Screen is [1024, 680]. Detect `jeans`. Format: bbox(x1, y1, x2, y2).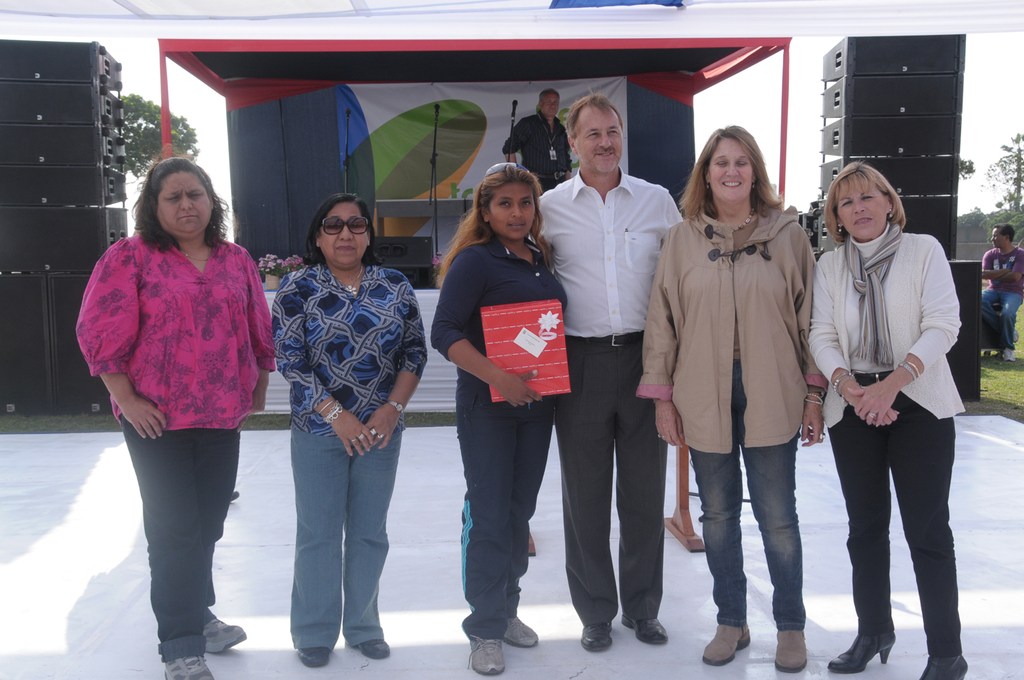
bbox(291, 429, 397, 649).
